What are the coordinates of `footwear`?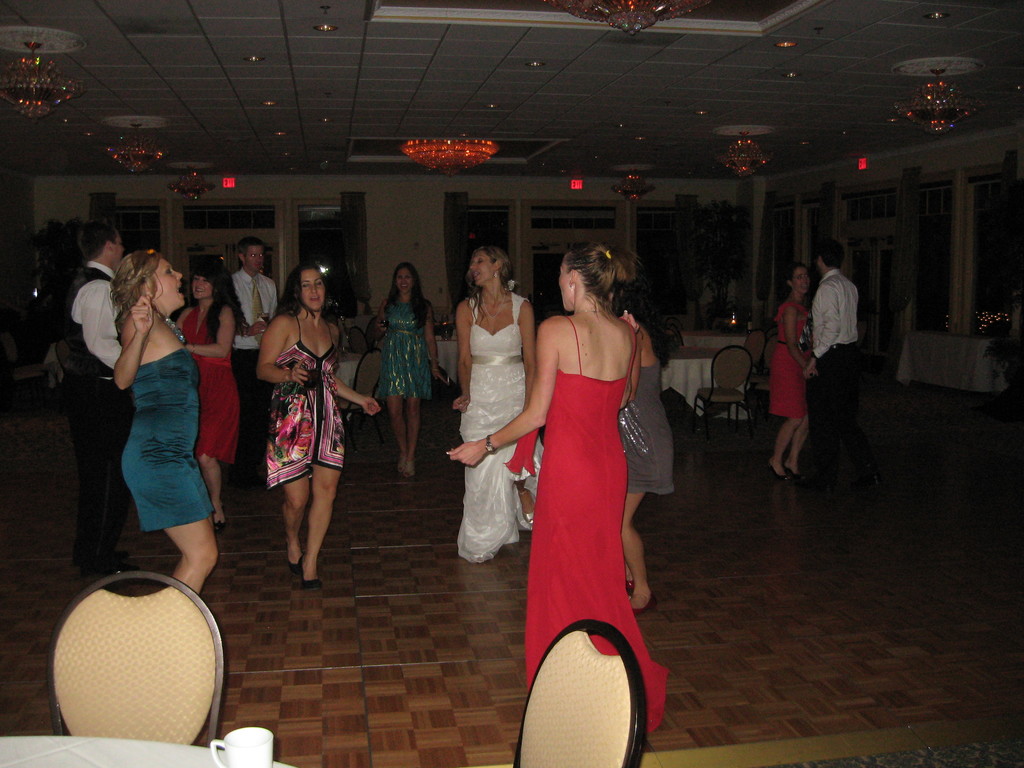
[300, 552, 320, 593].
